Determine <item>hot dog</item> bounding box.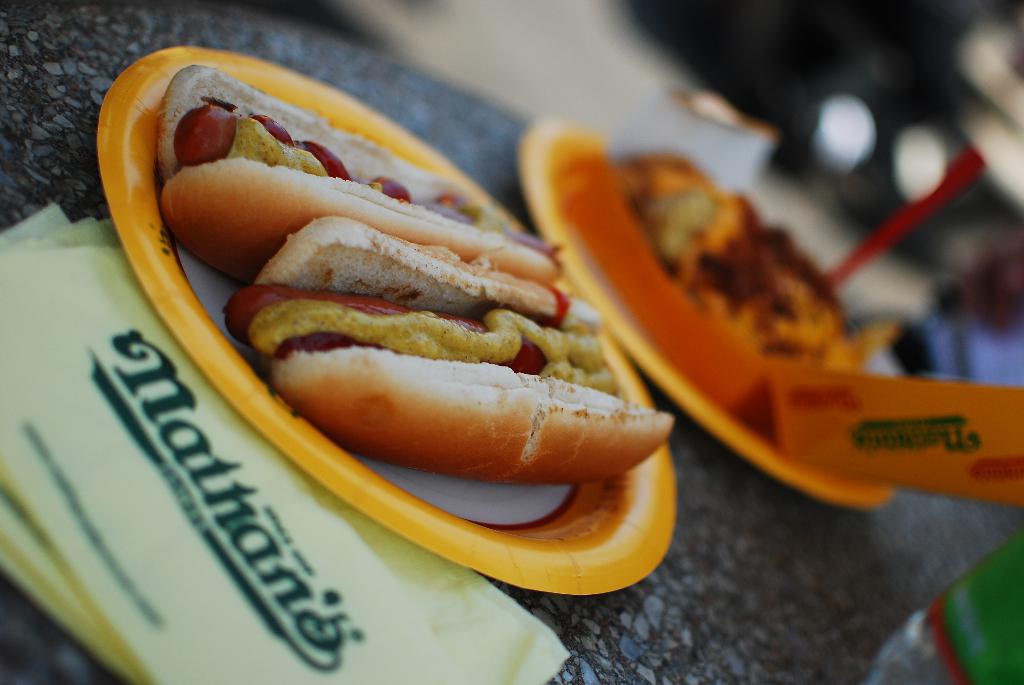
Determined: [160, 64, 564, 284].
